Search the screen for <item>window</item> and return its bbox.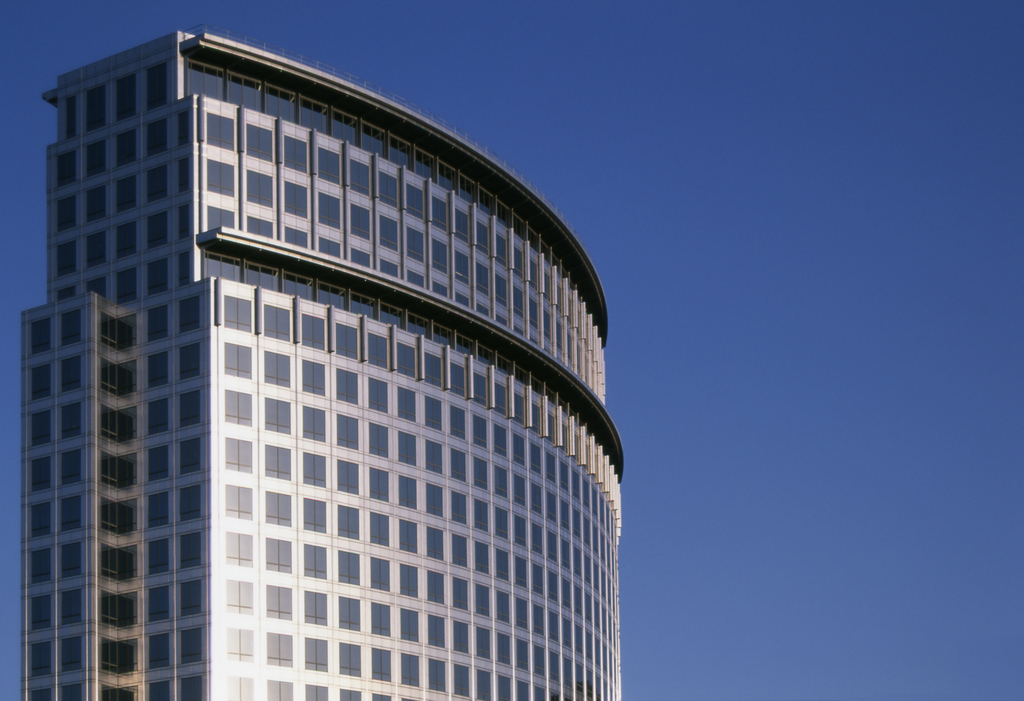
Found: BBox(426, 482, 442, 513).
